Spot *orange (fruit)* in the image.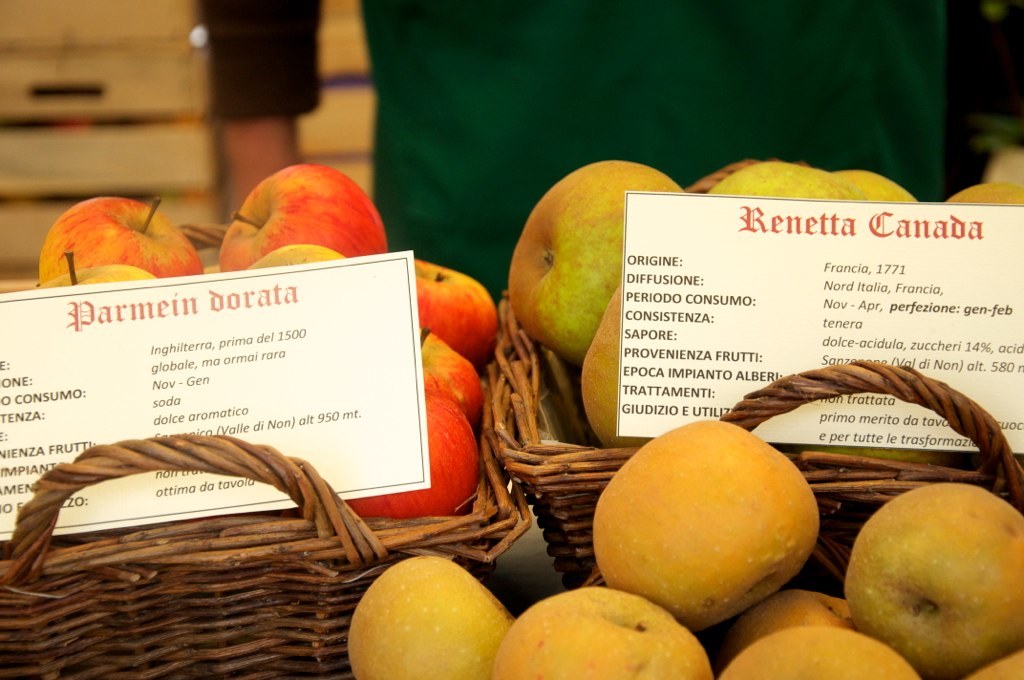
*orange (fruit)* found at crop(847, 486, 1023, 678).
